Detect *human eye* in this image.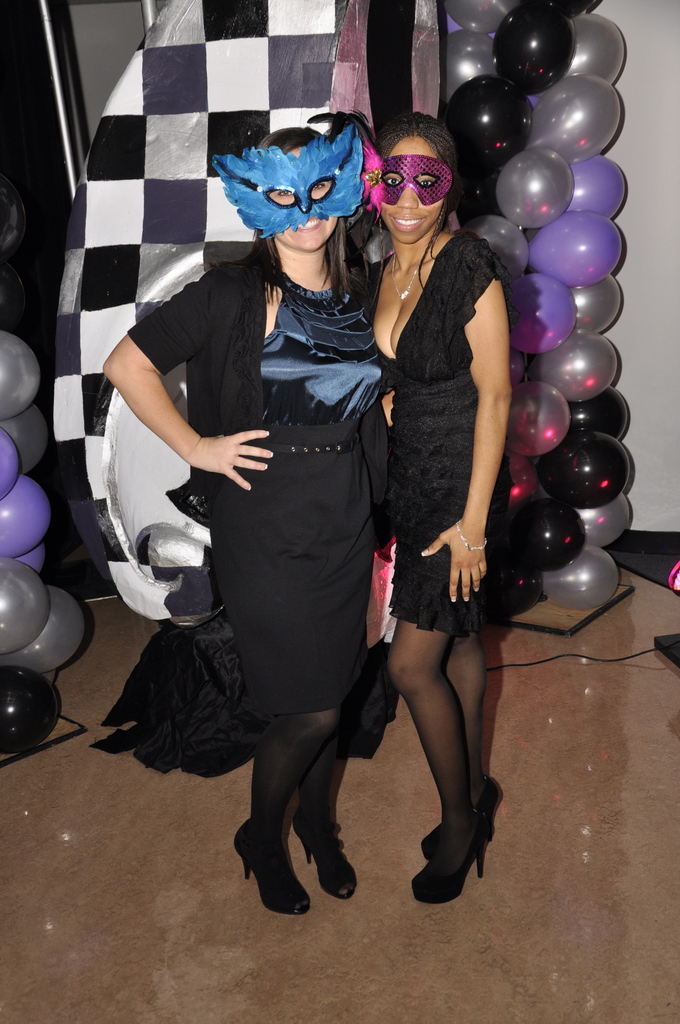
Detection: 384/175/401/184.
